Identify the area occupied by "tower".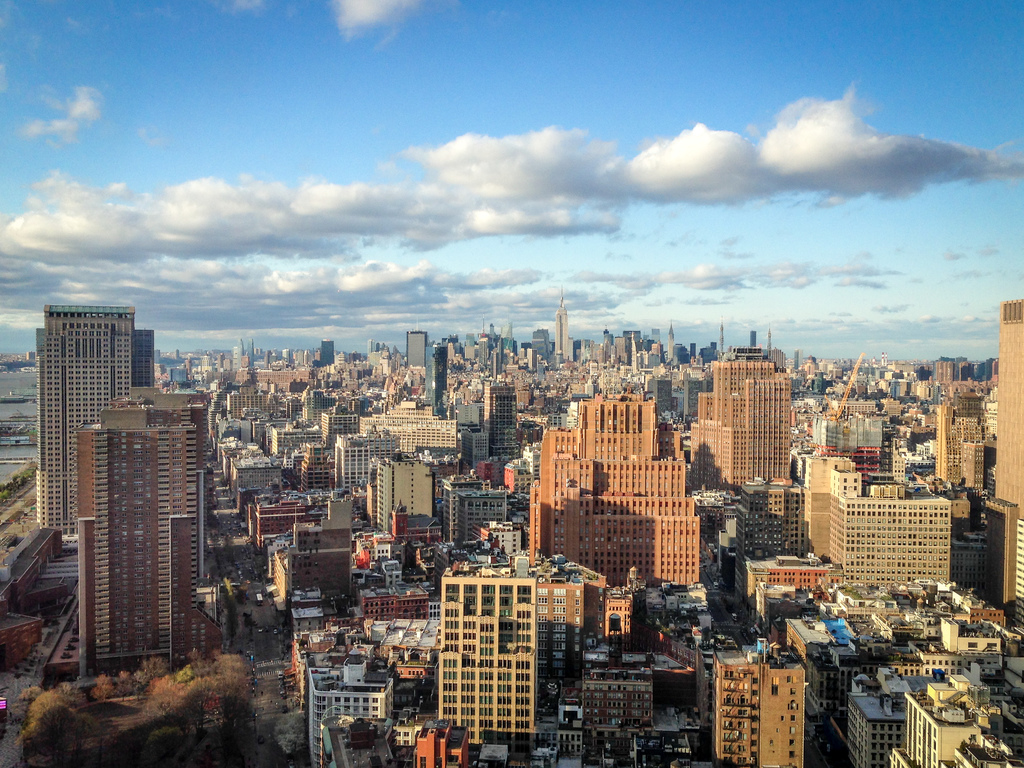
Area: bbox=(246, 492, 321, 557).
